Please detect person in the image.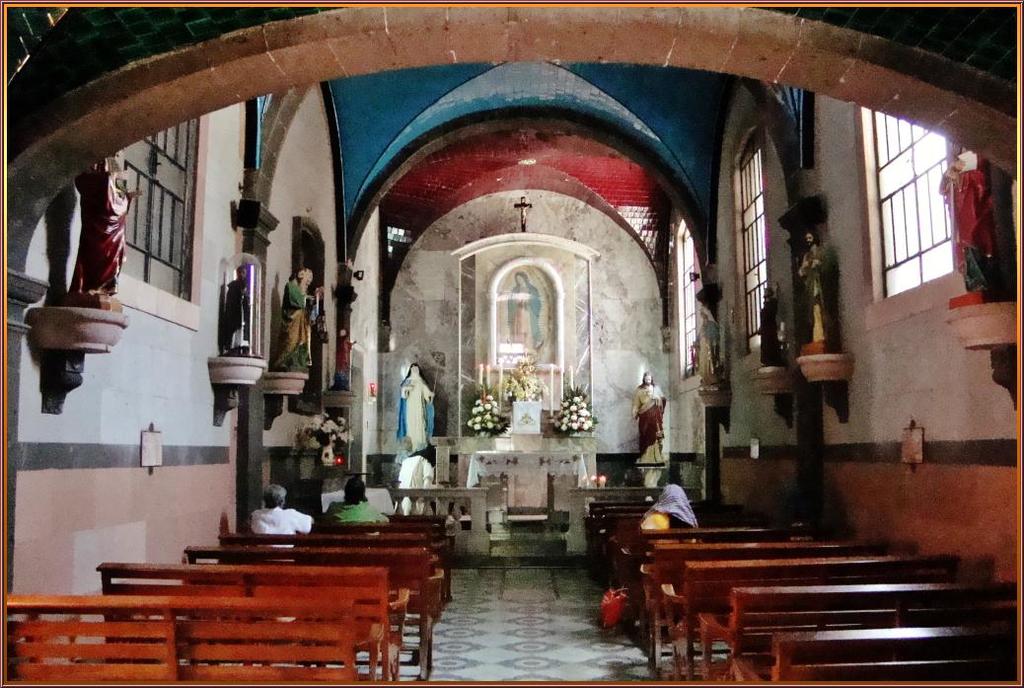
508, 271, 542, 352.
